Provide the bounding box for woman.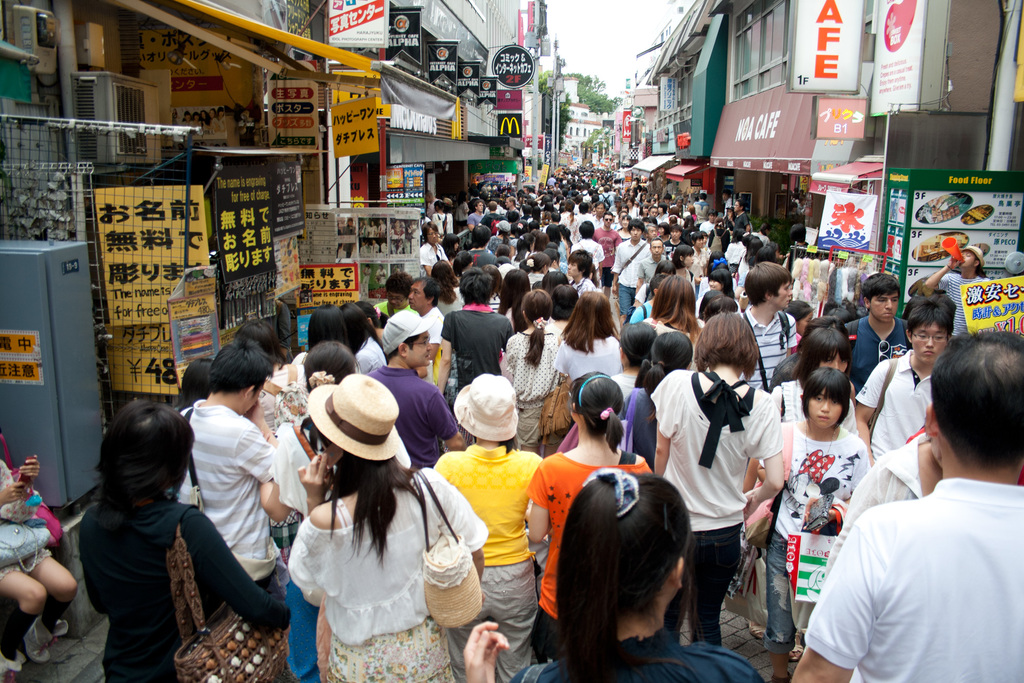
<box>430,368,546,682</box>.
